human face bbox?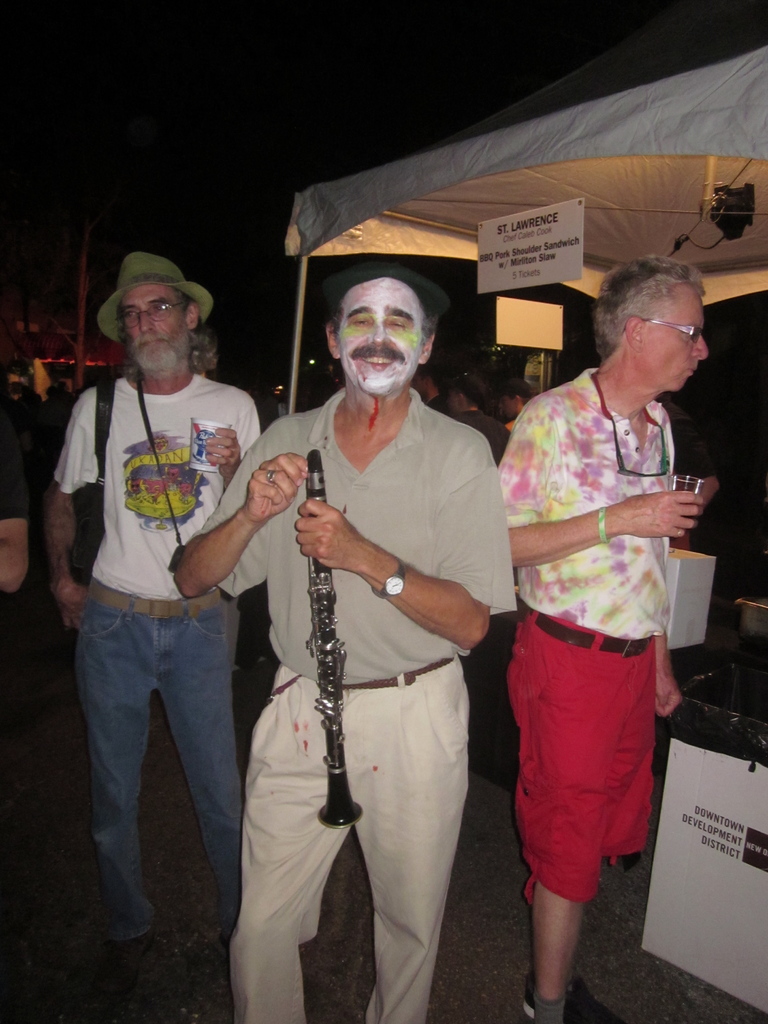
bbox(119, 286, 193, 381)
